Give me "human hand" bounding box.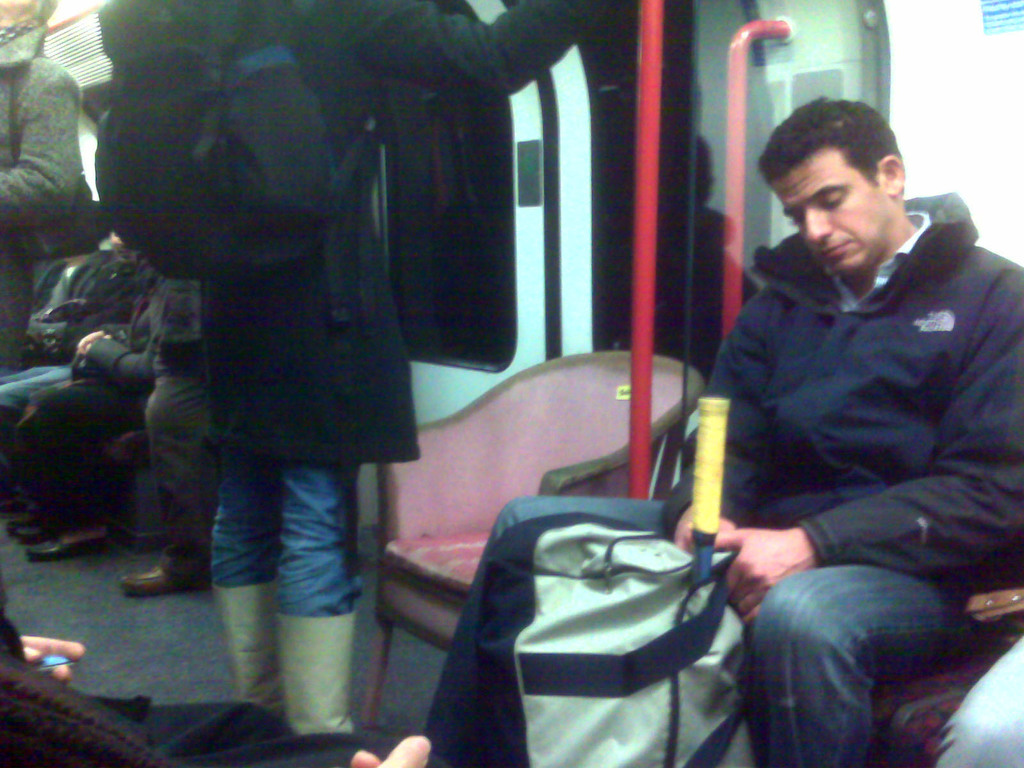
rect(671, 500, 741, 557).
